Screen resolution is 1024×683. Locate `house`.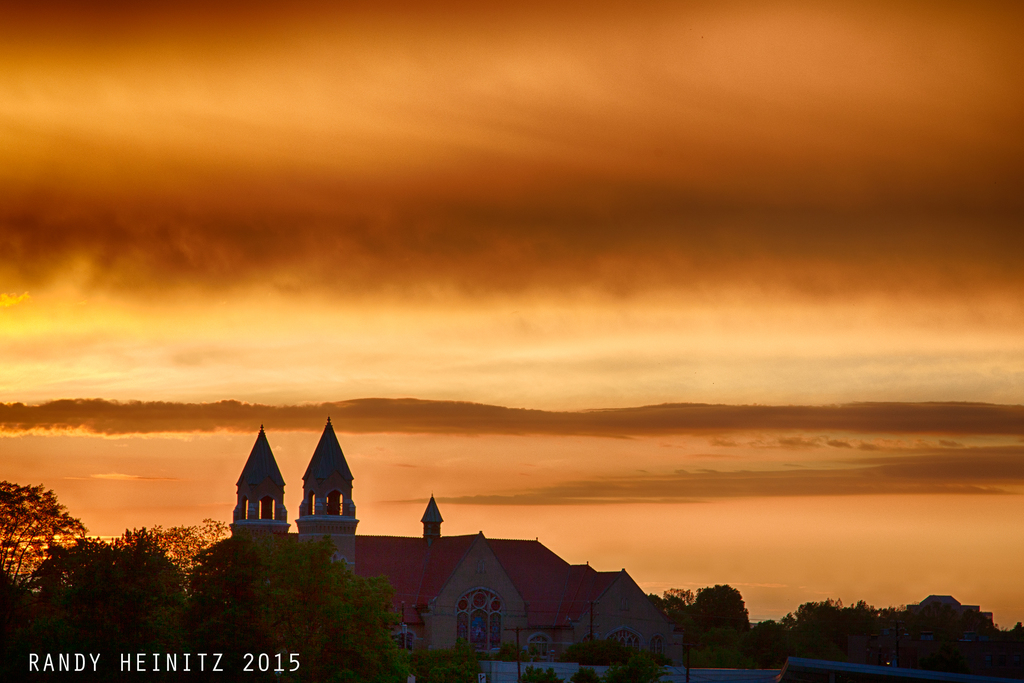
x1=343 y1=490 x2=682 y2=682.
